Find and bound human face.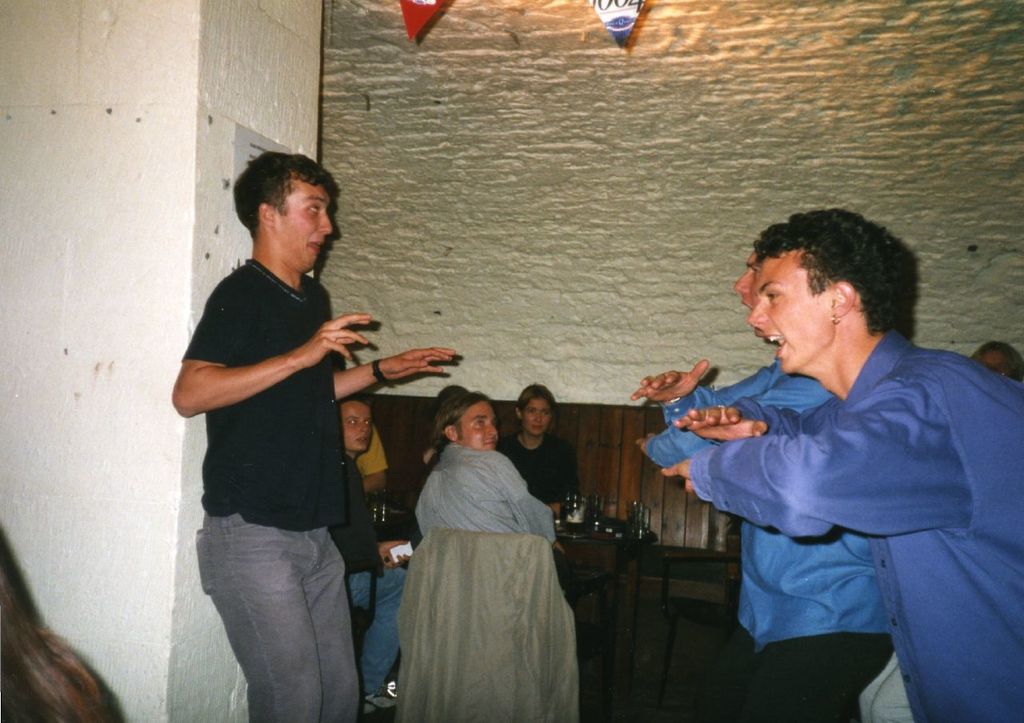
Bound: Rect(458, 401, 499, 450).
